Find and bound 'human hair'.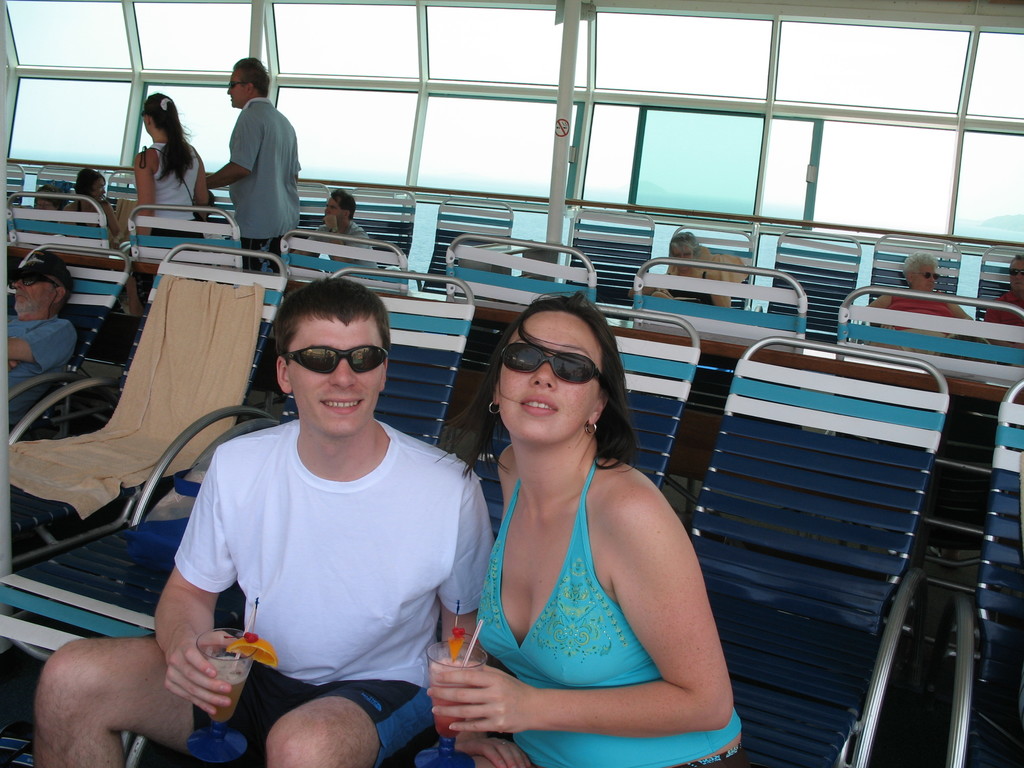
Bound: [1009, 254, 1023, 265].
